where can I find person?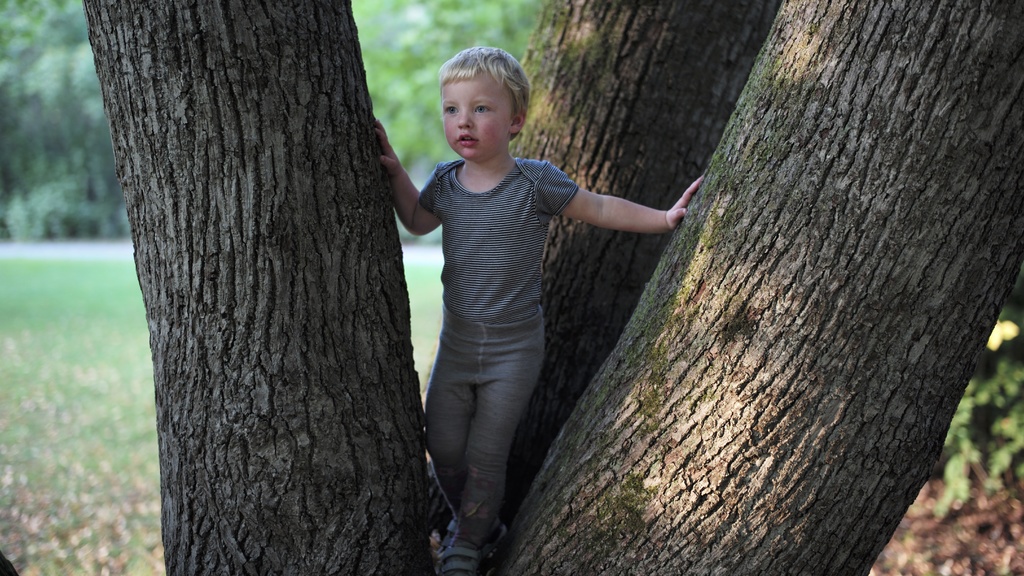
You can find it at {"left": 382, "top": 51, "right": 646, "bottom": 574}.
